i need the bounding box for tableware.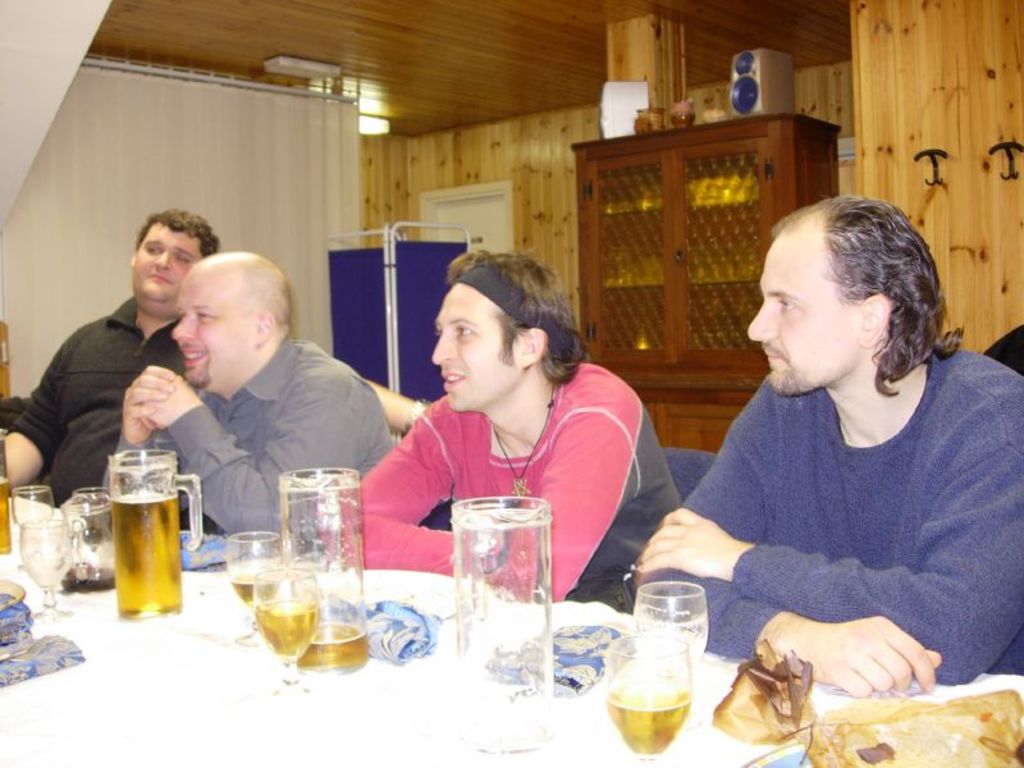
Here it is: box=[594, 631, 700, 767].
